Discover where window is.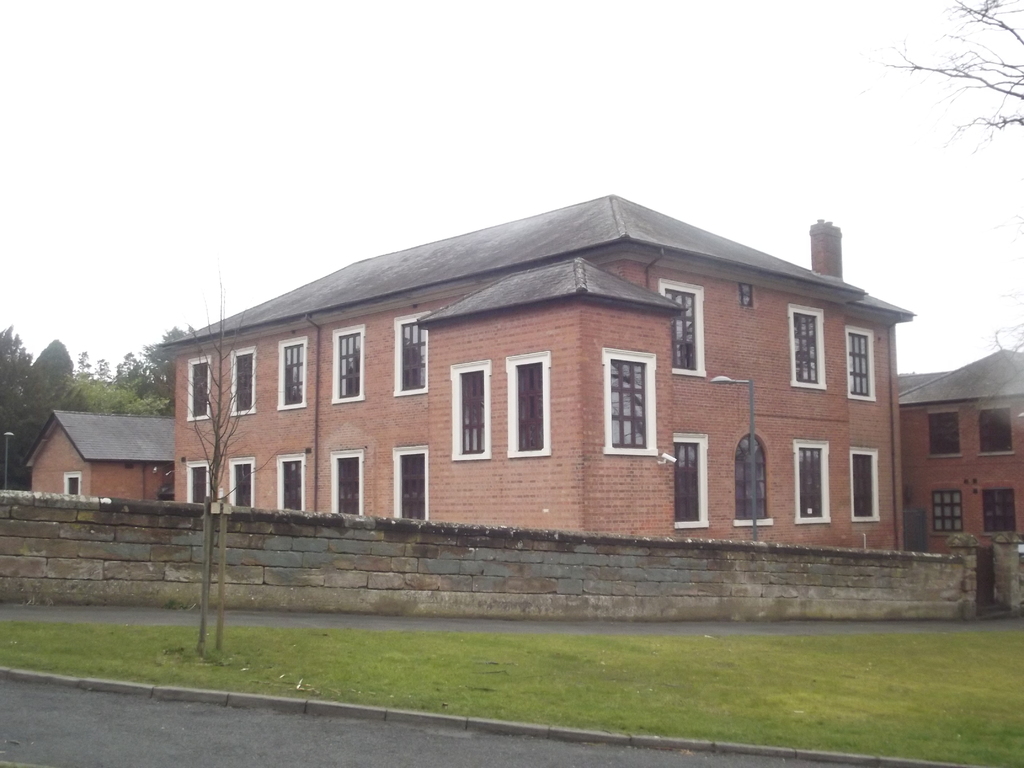
Discovered at select_region(393, 308, 428, 392).
